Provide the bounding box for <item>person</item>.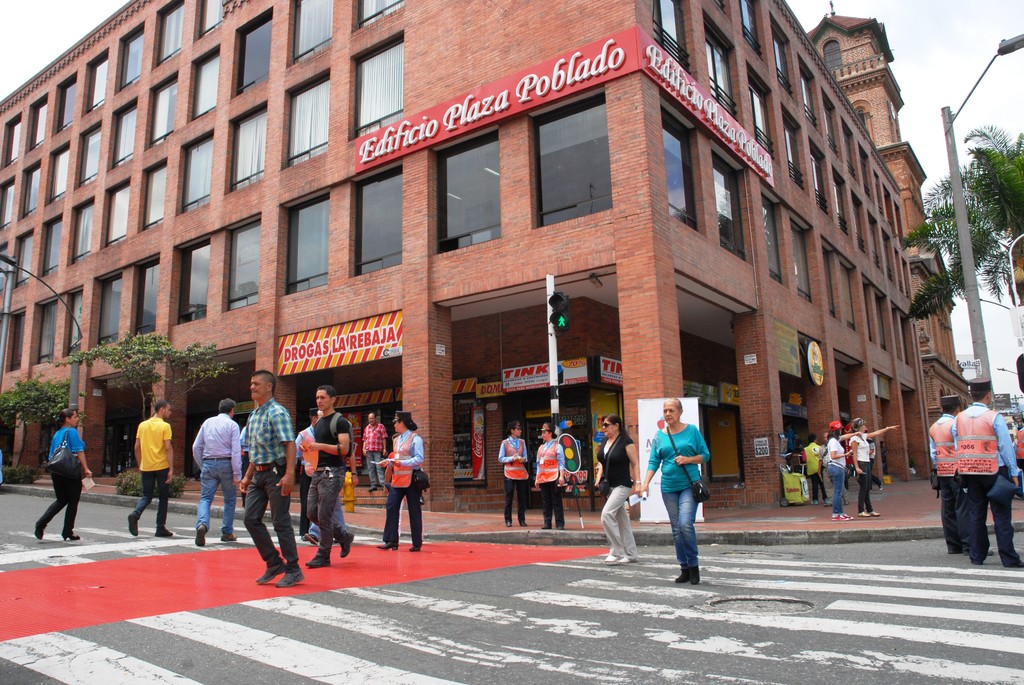
l=803, t=437, r=828, b=508.
